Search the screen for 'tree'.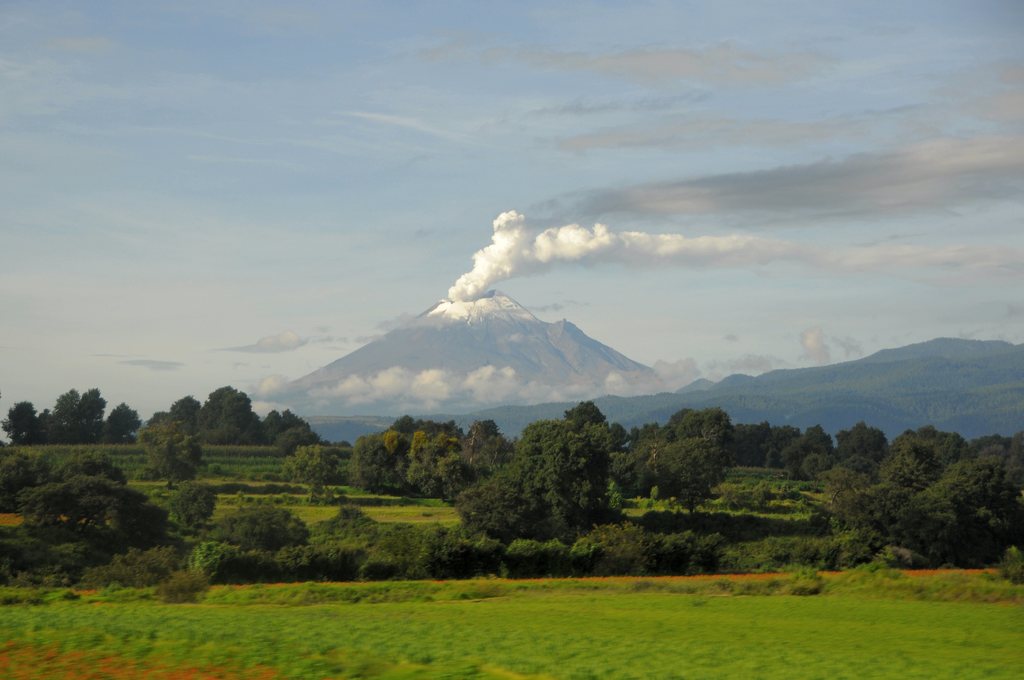
Found at bbox=[168, 482, 220, 531].
